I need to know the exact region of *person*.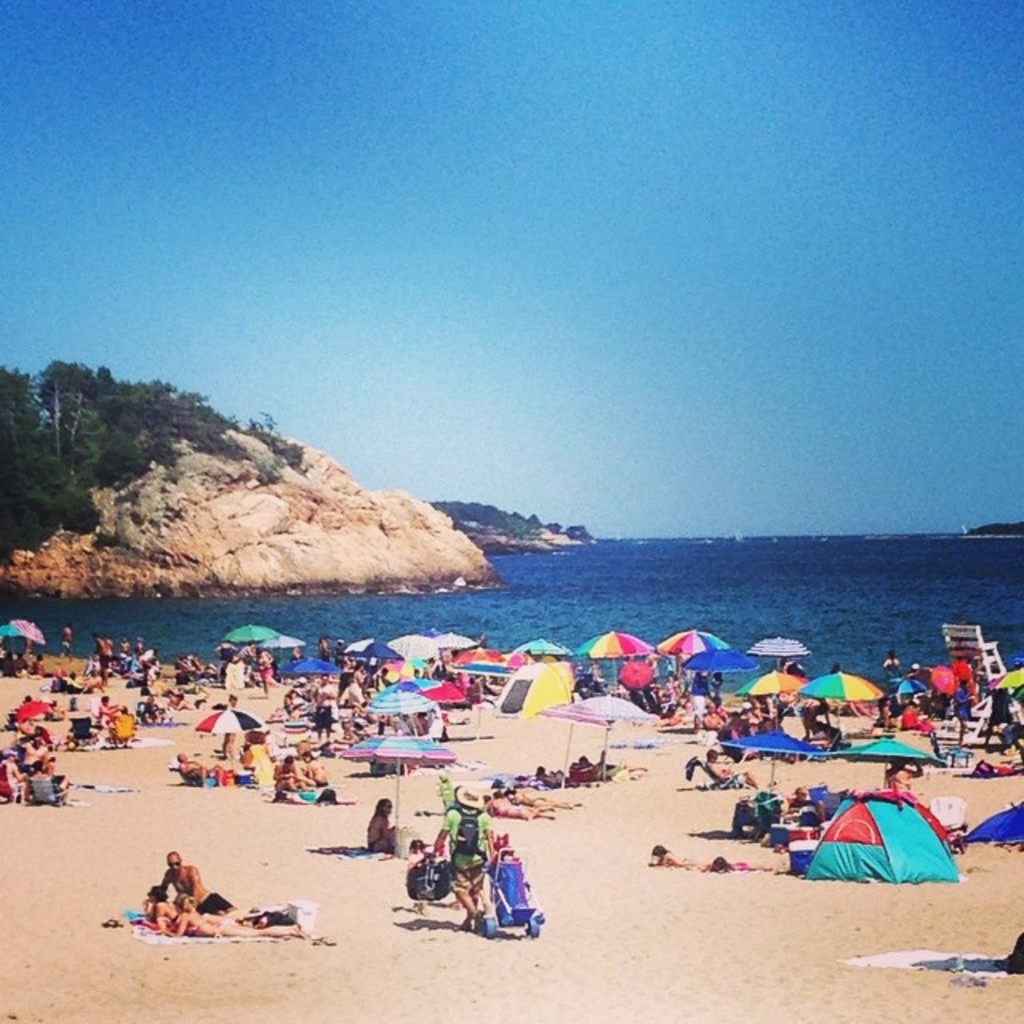
Region: rect(365, 795, 405, 861).
